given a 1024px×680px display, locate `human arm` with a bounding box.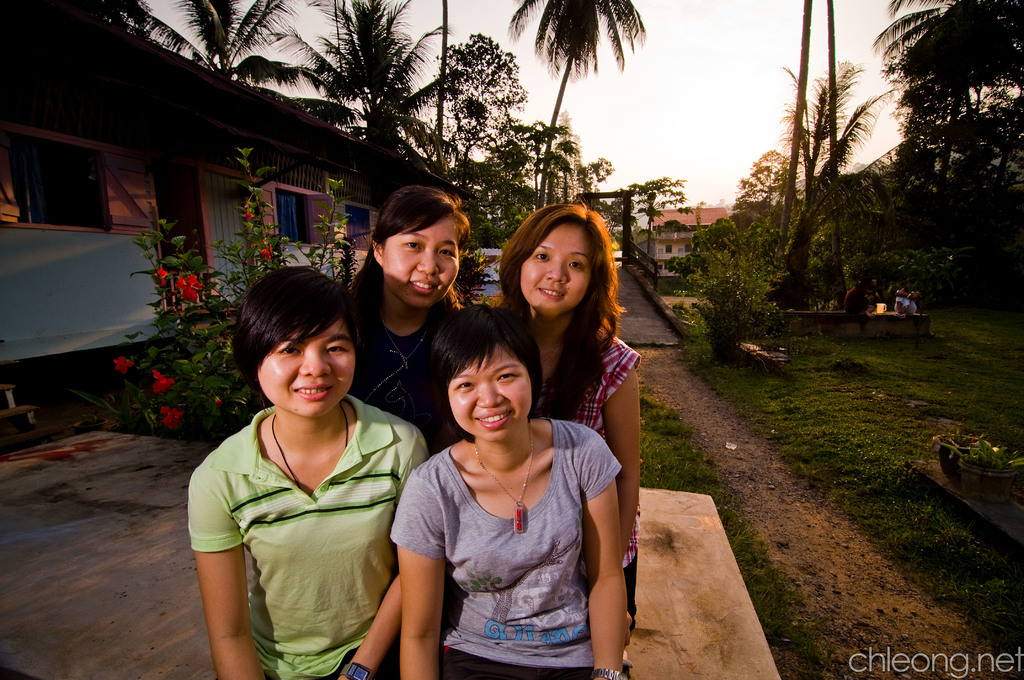
Located: bbox(385, 468, 451, 679).
